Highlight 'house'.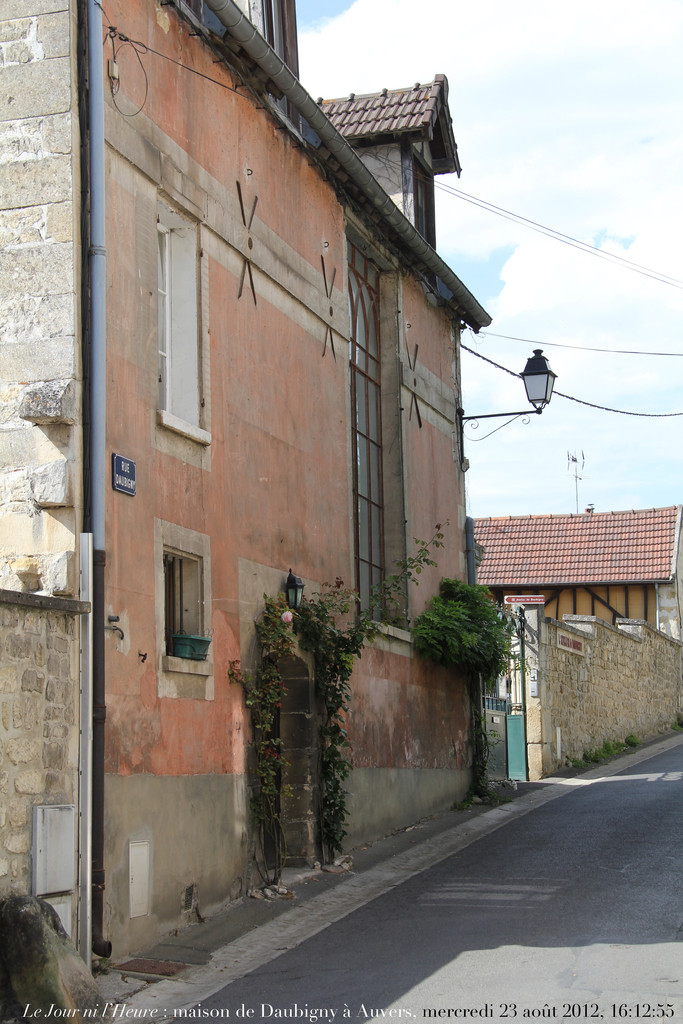
Highlighted region: <box>475,451,682,646</box>.
